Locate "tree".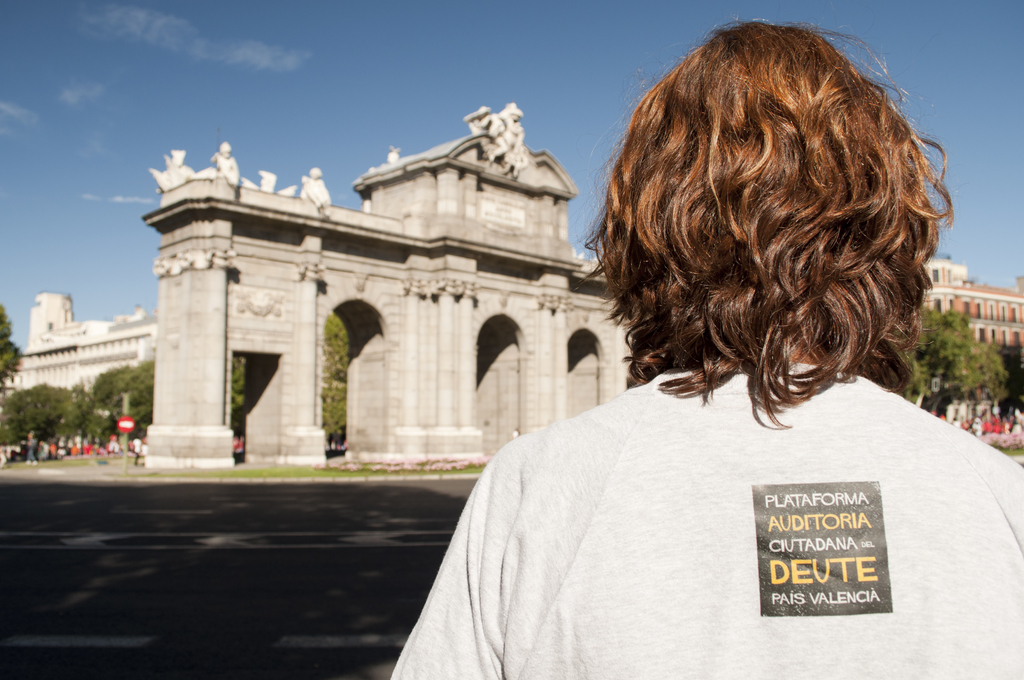
Bounding box: {"x1": 897, "y1": 299, "x2": 998, "y2": 408}.
